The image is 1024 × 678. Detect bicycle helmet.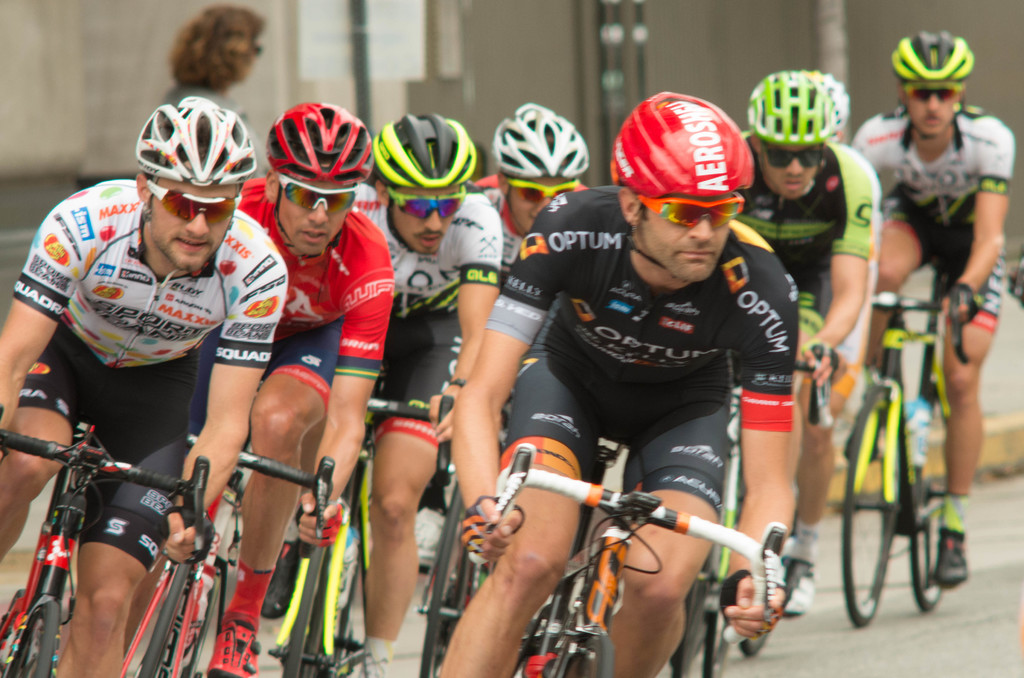
Detection: 371, 115, 475, 195.
